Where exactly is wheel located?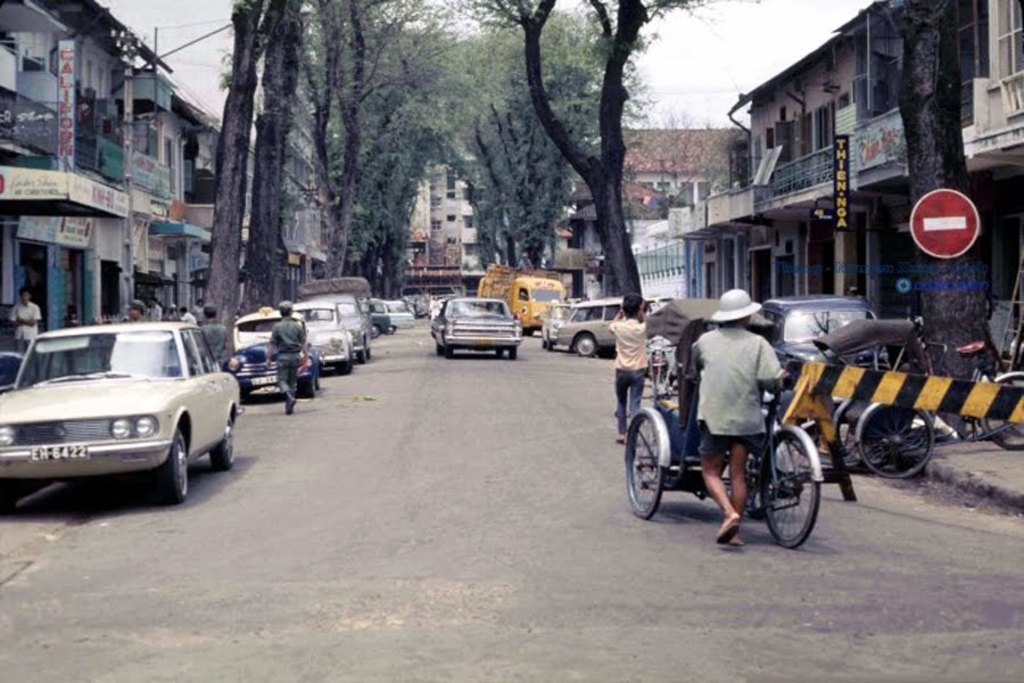
Its bounding box is (356,345,368,368).
